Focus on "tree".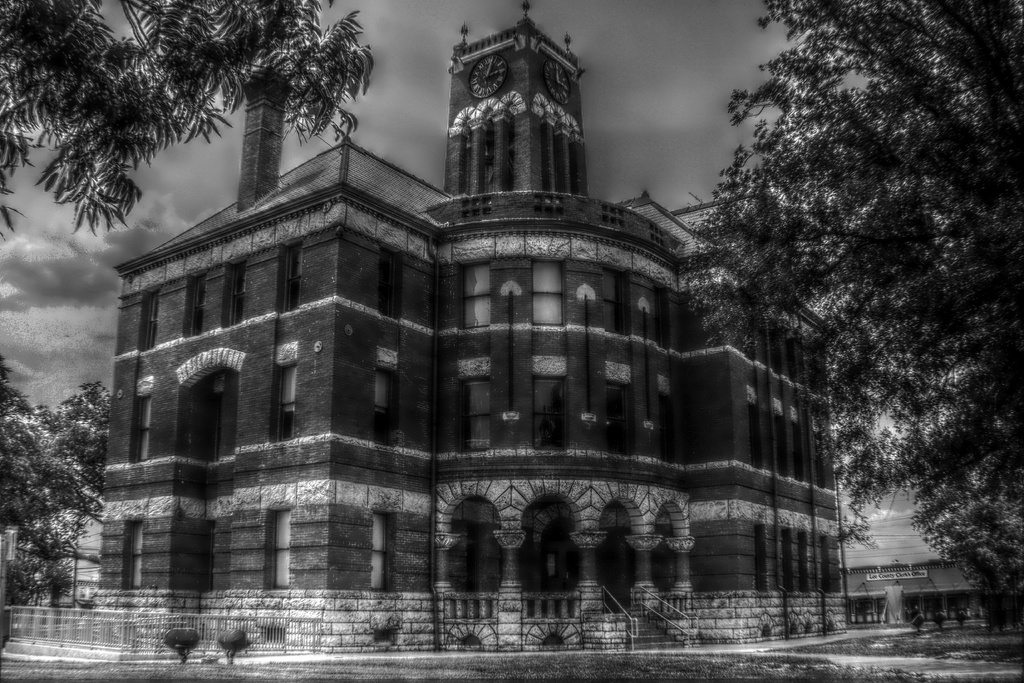
Focused at select_region(0, 357, 114, 602).
